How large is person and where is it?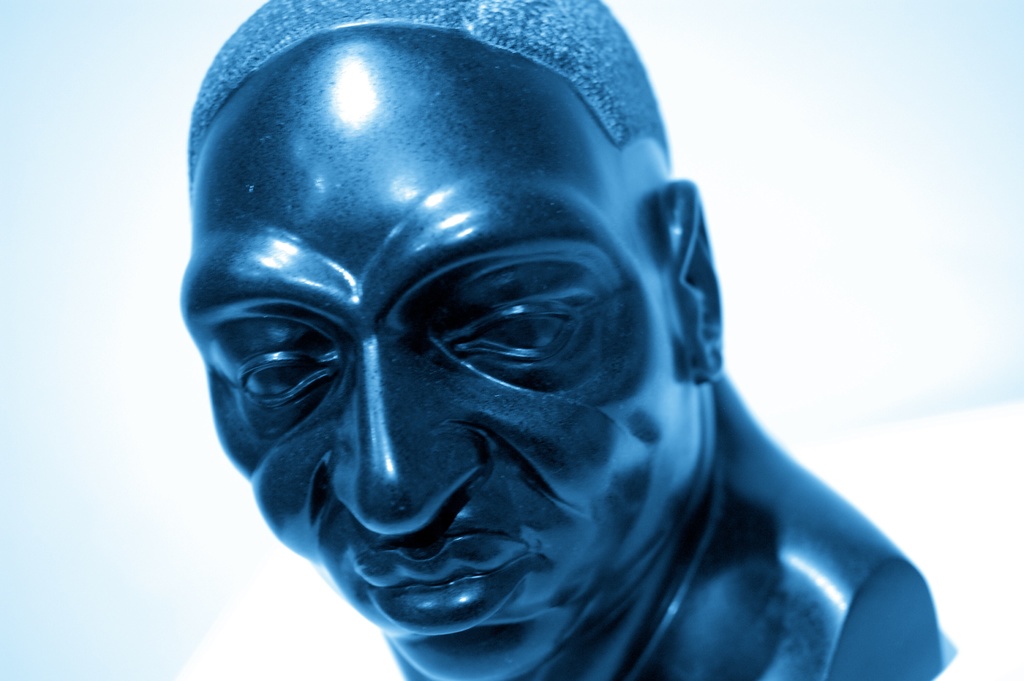
Bounding box: crop(178, 0, 960, 680).
